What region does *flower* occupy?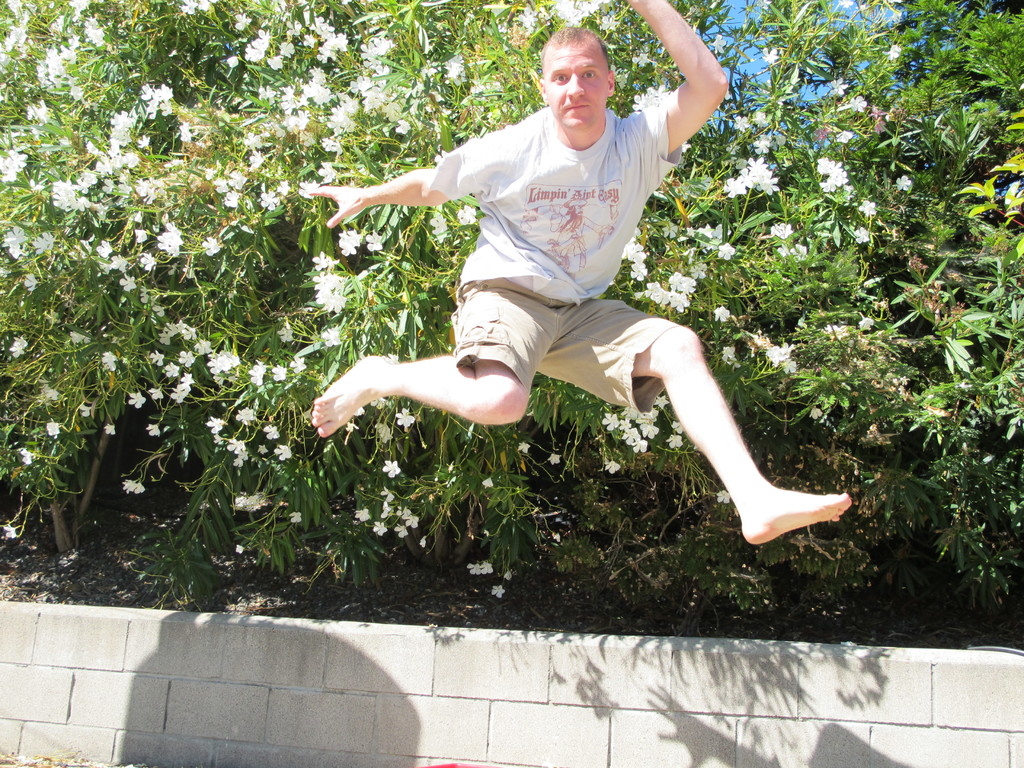
bbox(717, 487, 733, 515).
